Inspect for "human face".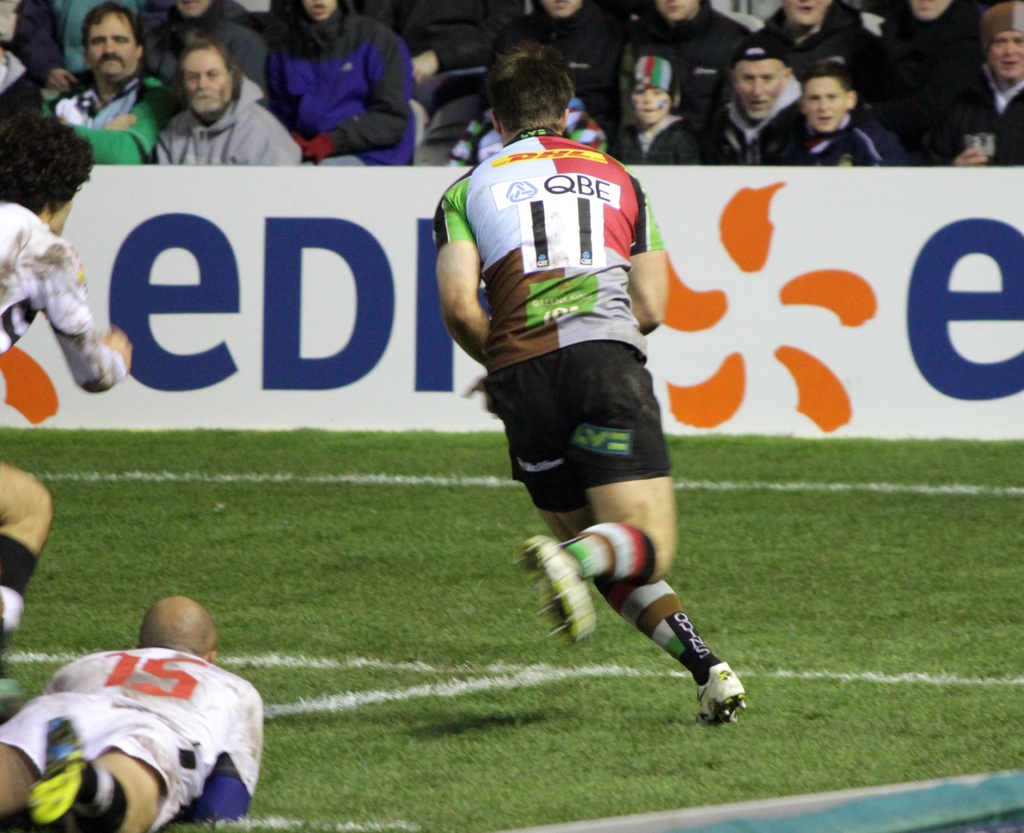
Inspection: select_region(804, 79, 845, 131).
